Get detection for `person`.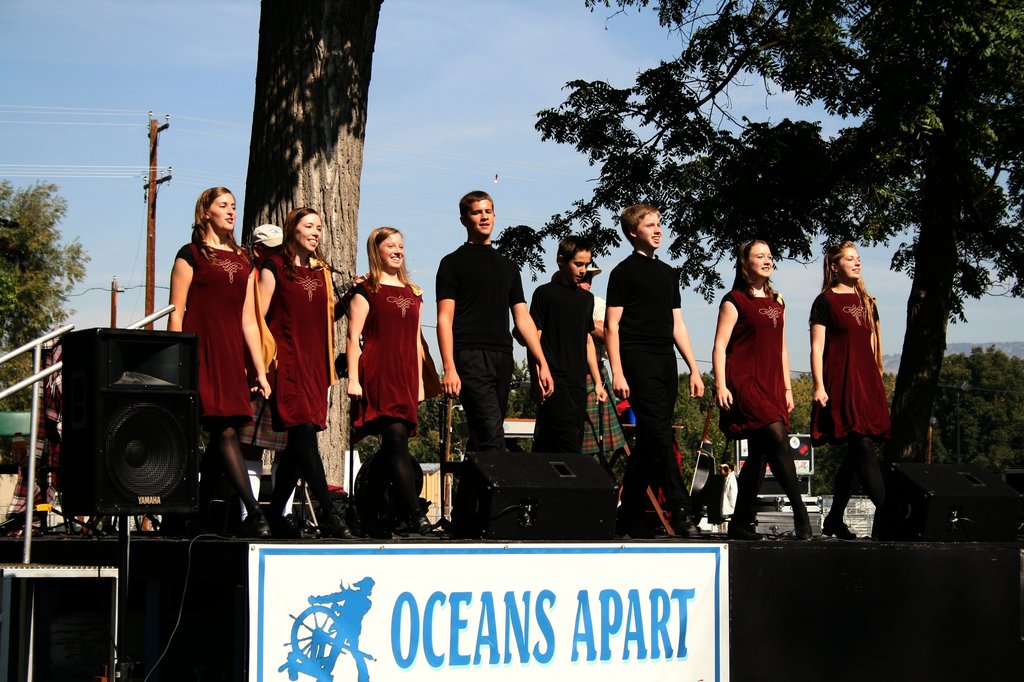
Detection: [x1=572, y1=262, x2=631, y2=463].
